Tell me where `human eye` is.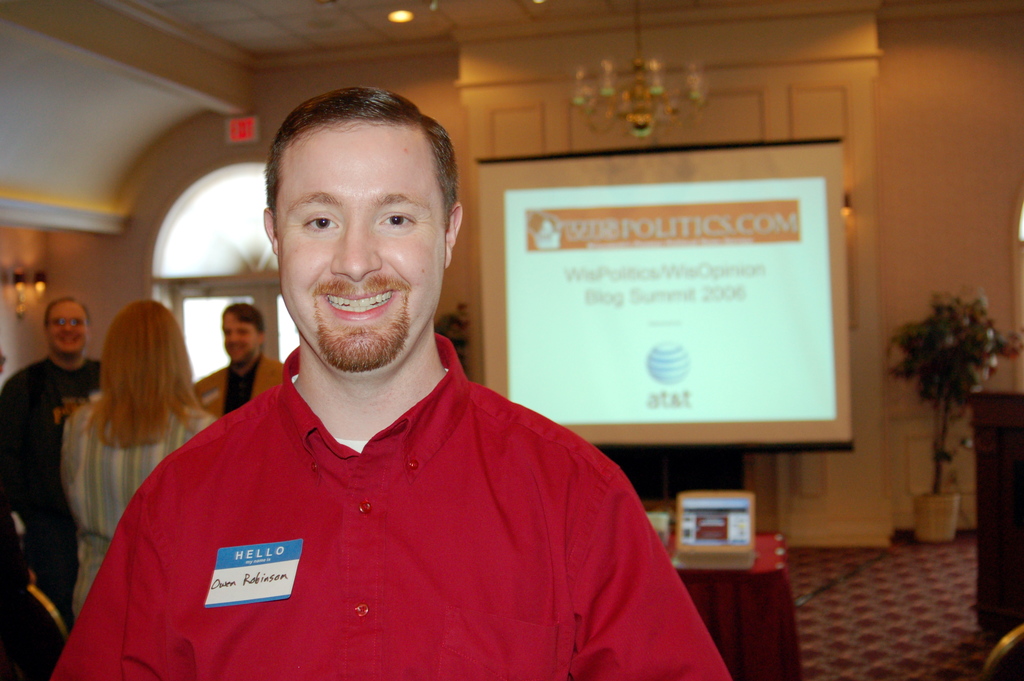
`human eye` is at detection(300, 212, 339, 238).
